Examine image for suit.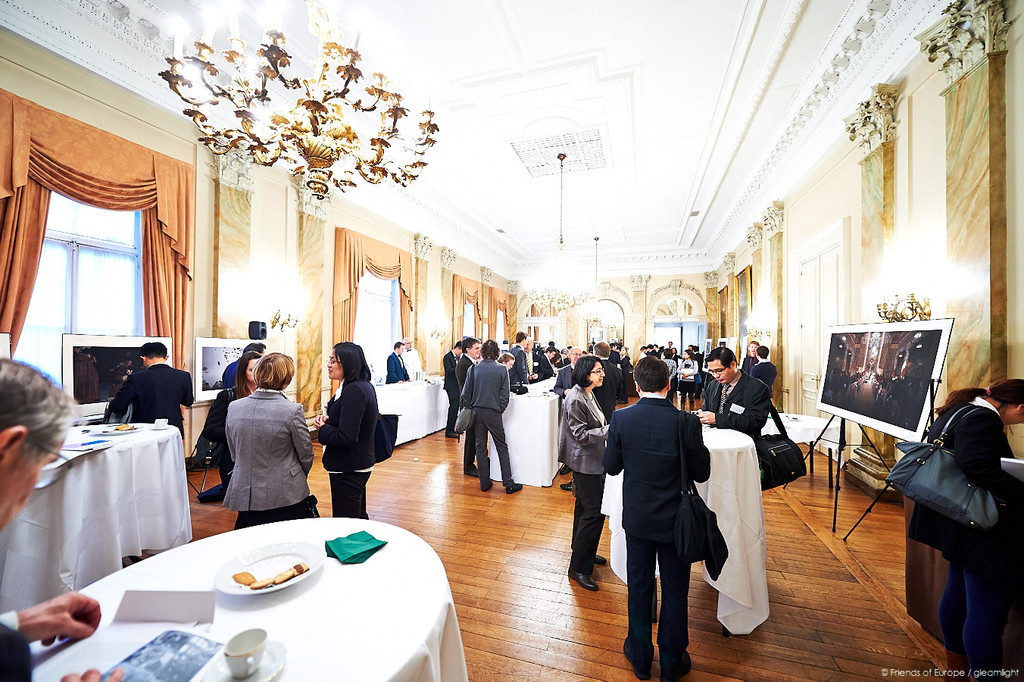
Examination result: locate(443, 348, 460, 432).
